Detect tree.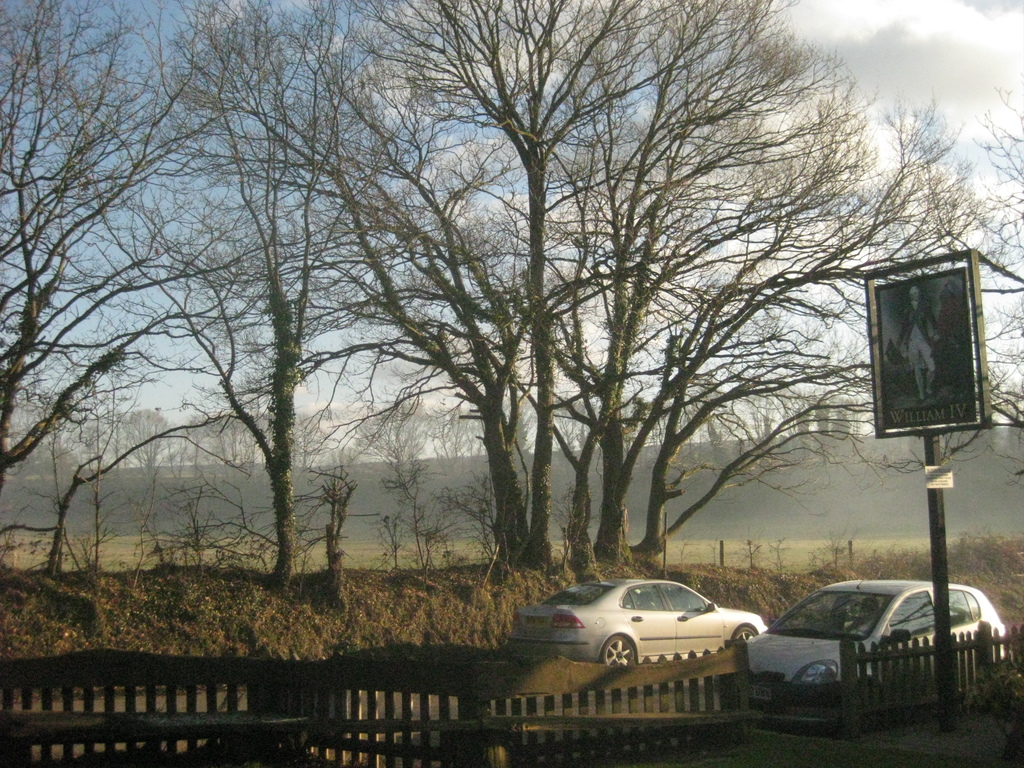
Detected at 416 397 488 461.
